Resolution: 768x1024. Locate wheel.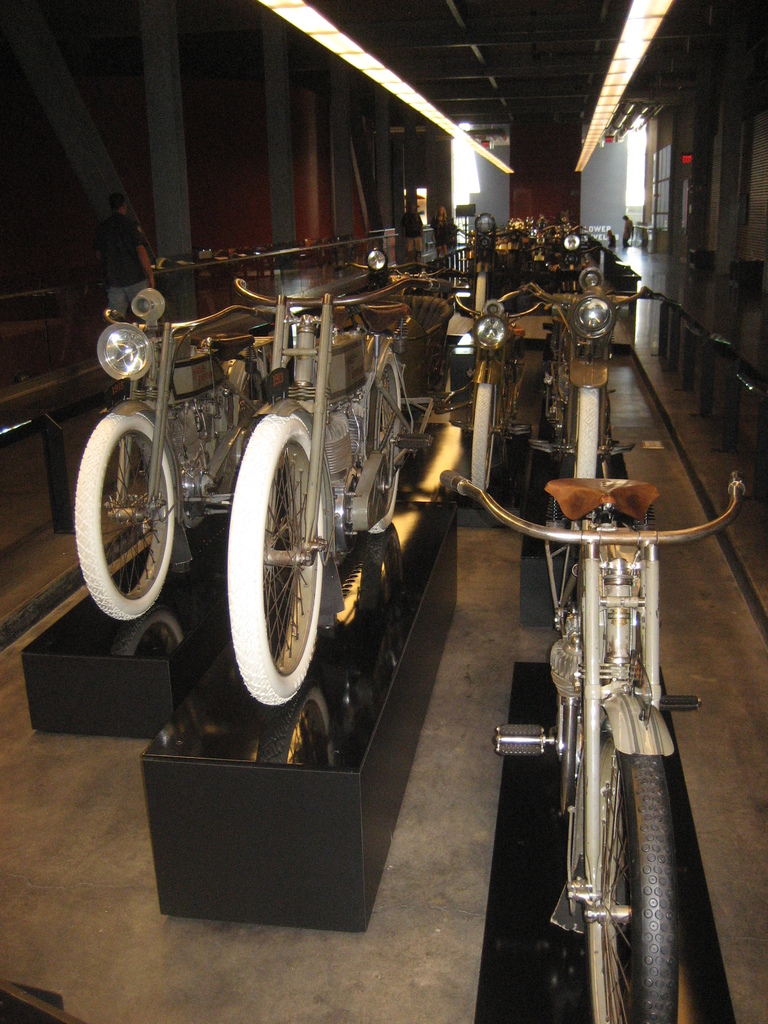
575/390/596/479.
